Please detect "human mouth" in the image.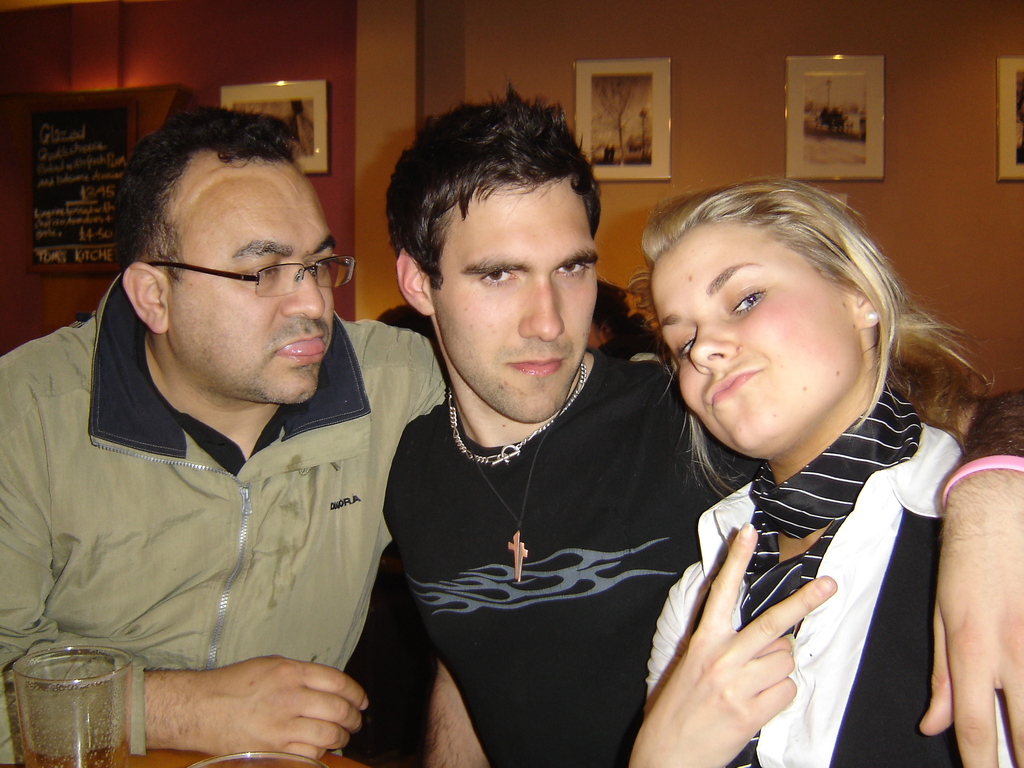
508 360 563 376.
